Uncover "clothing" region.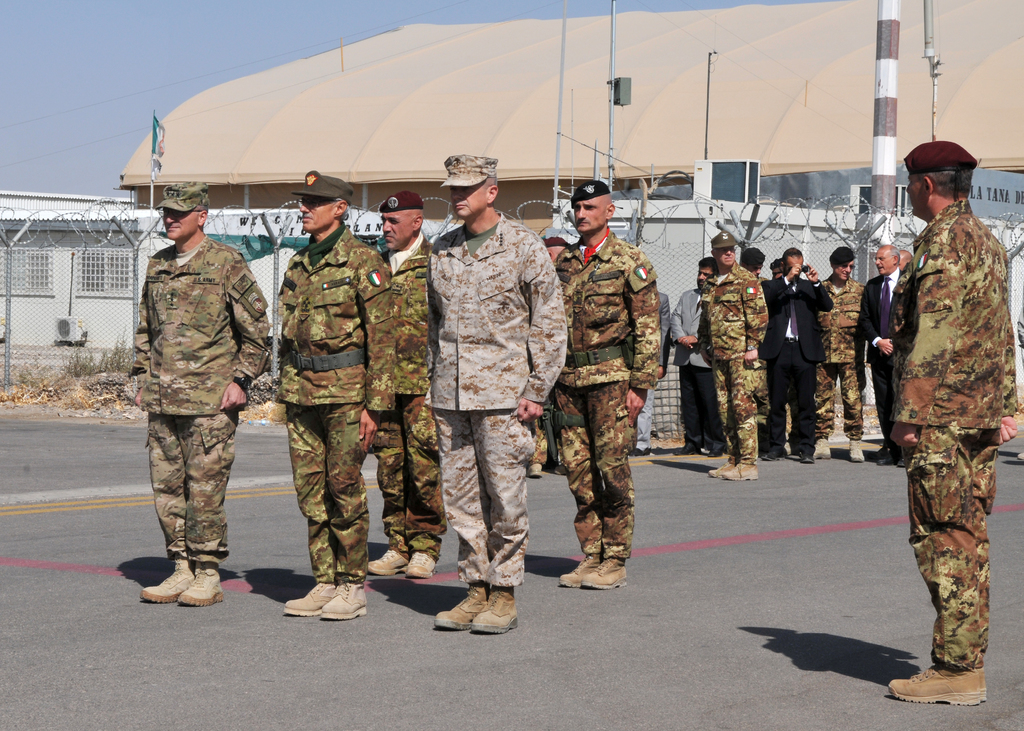
Uncovered: box=[427, 210, 566, 588].
